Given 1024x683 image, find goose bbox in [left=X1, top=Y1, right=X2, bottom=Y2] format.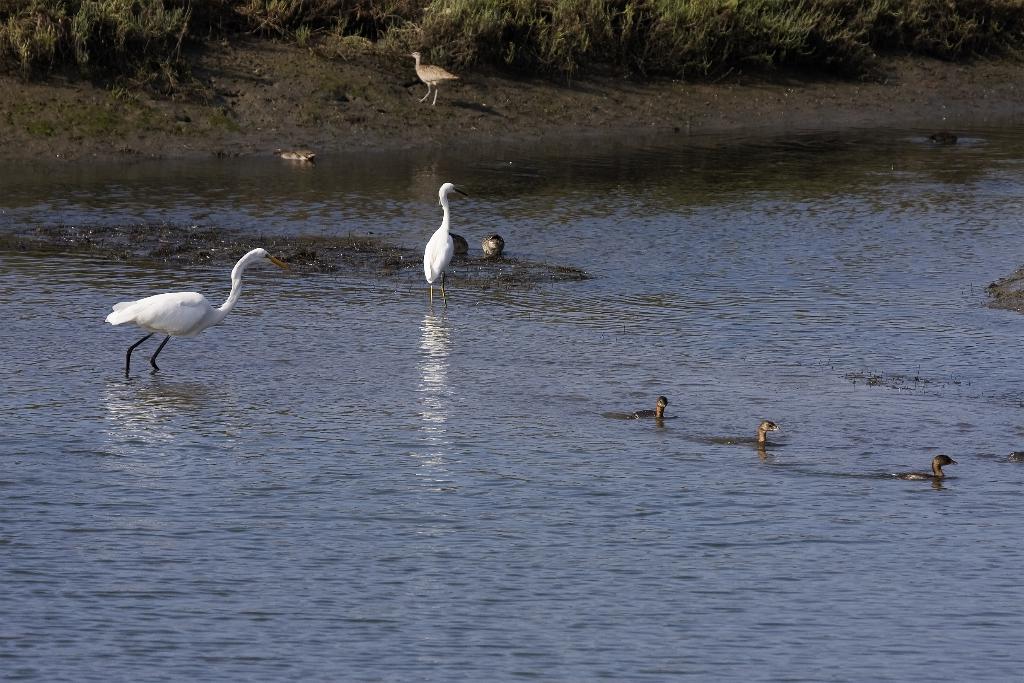
[left=452, top=231, right=470, bottom=253].
